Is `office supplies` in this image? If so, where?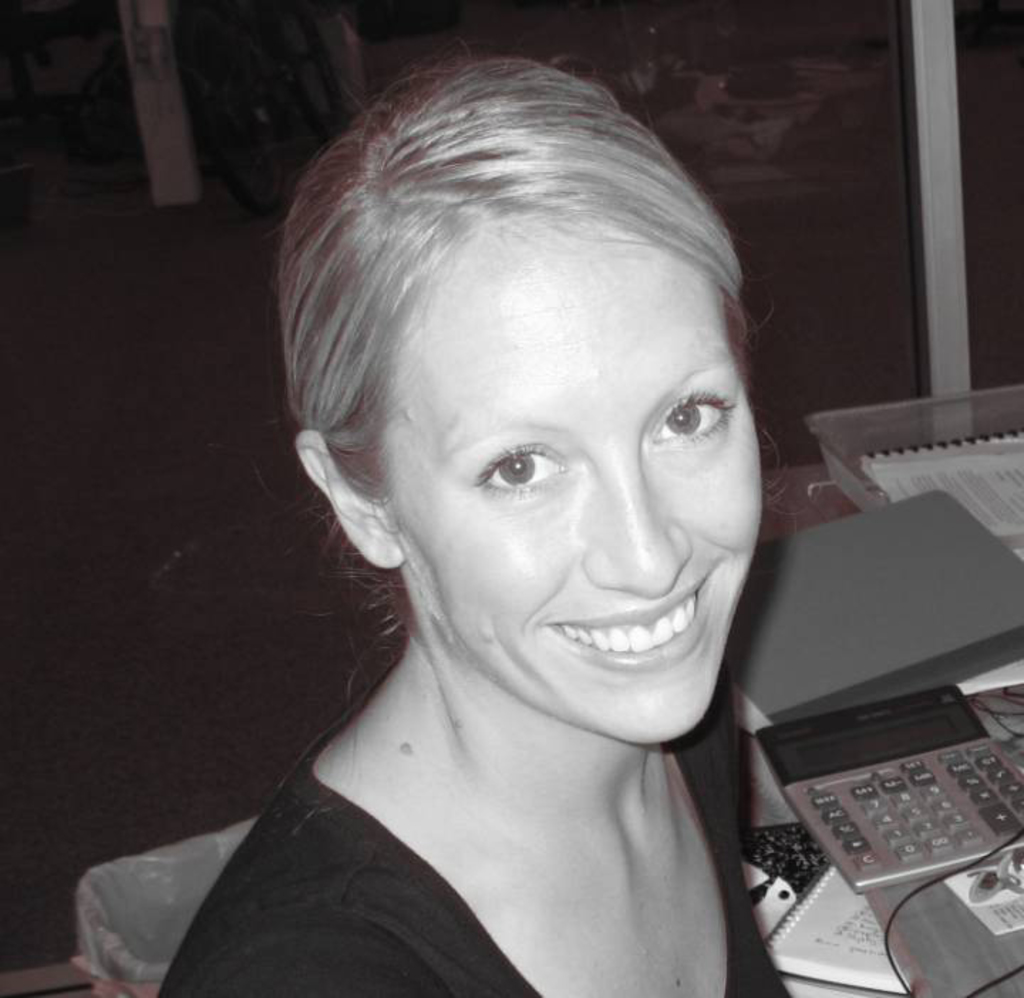
Yes, at pyautogui.locateOnScreen(814, 371, 1023, 559).
